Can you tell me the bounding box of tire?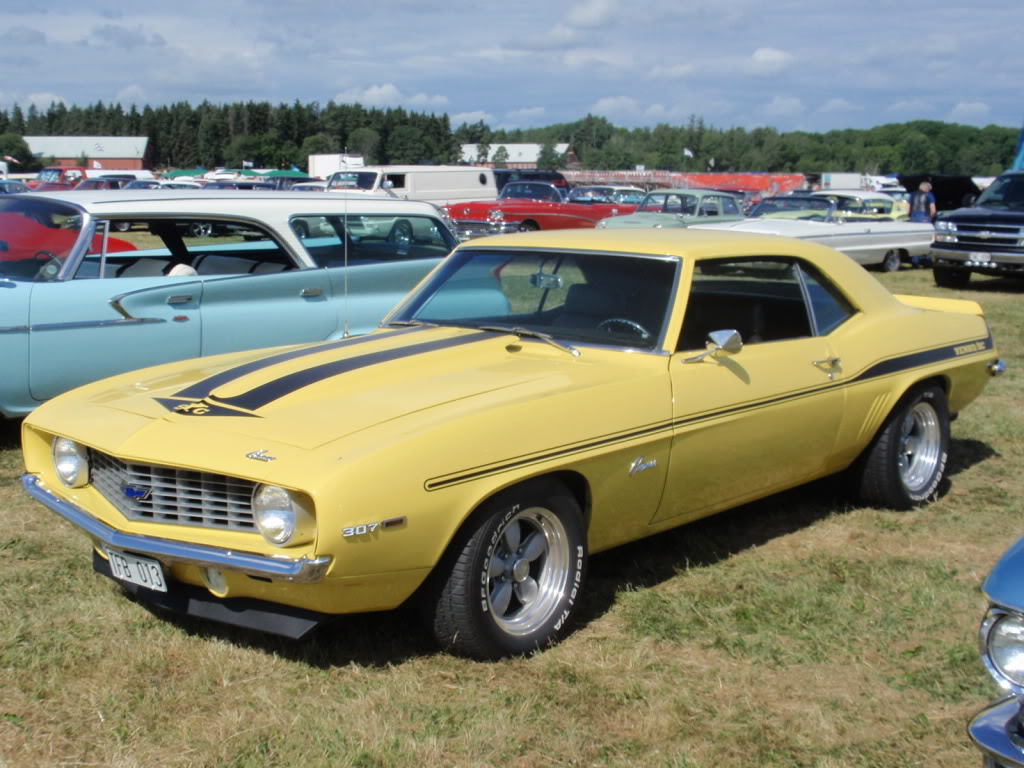
locate(393, 218, 413, 247).
